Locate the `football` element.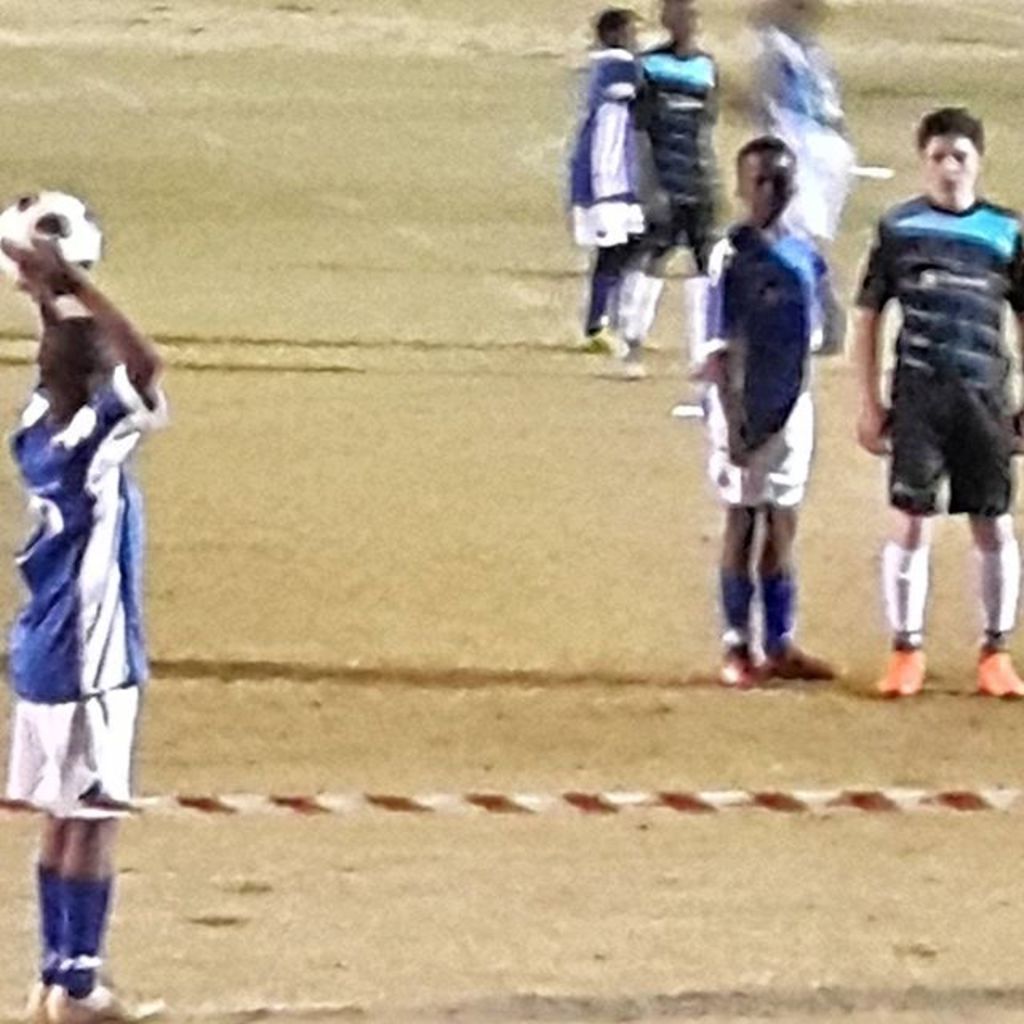
Element bbox: crop(0, 184, 102, 299).
